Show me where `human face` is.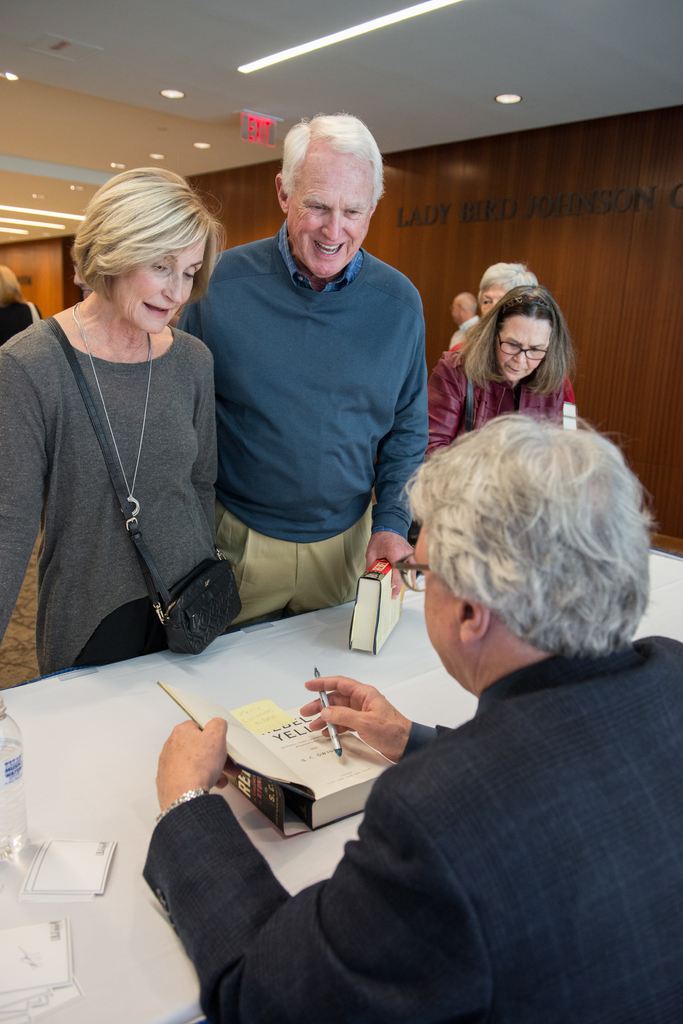
`human face` is at (x1=283, y1=157, x2=377, y2=279).
